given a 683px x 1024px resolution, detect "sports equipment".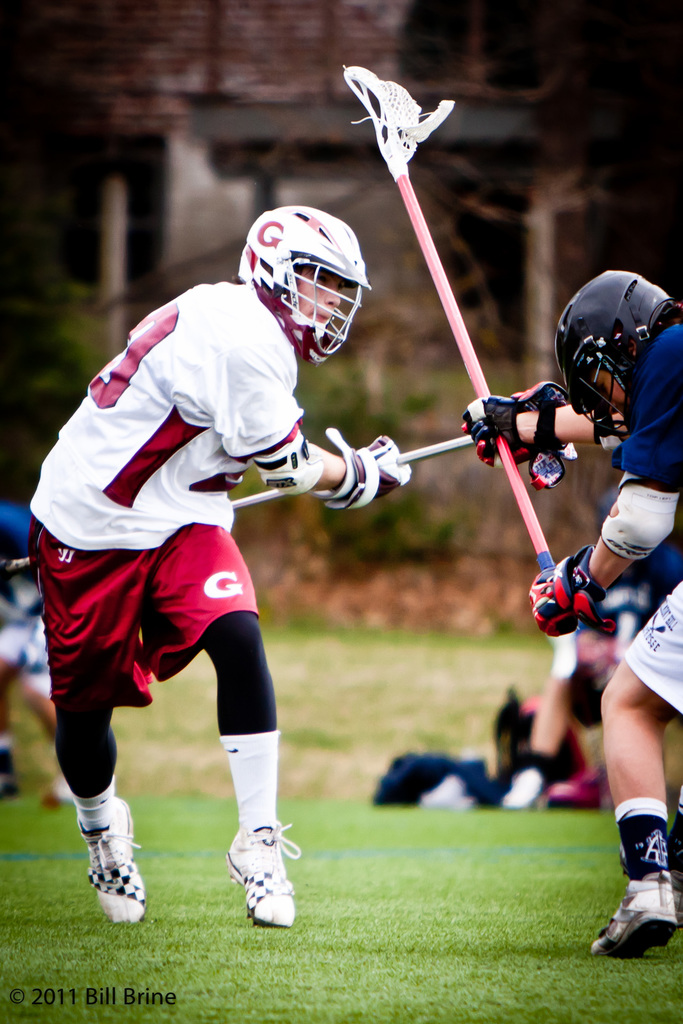
[320,428,413,510].
